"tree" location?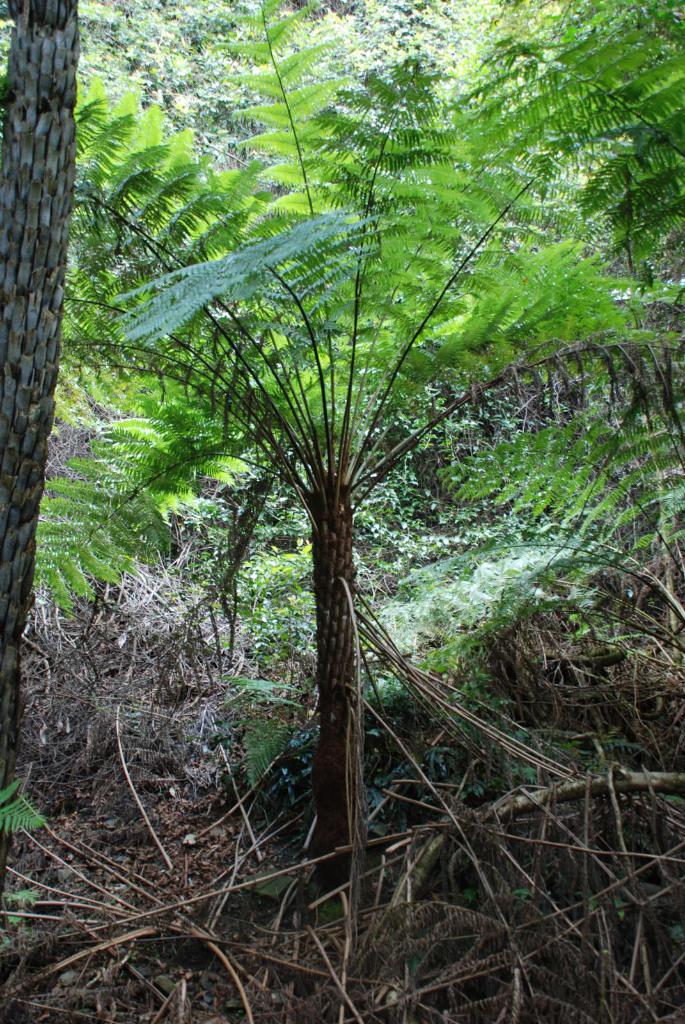
[0, 0, 79, 875]
